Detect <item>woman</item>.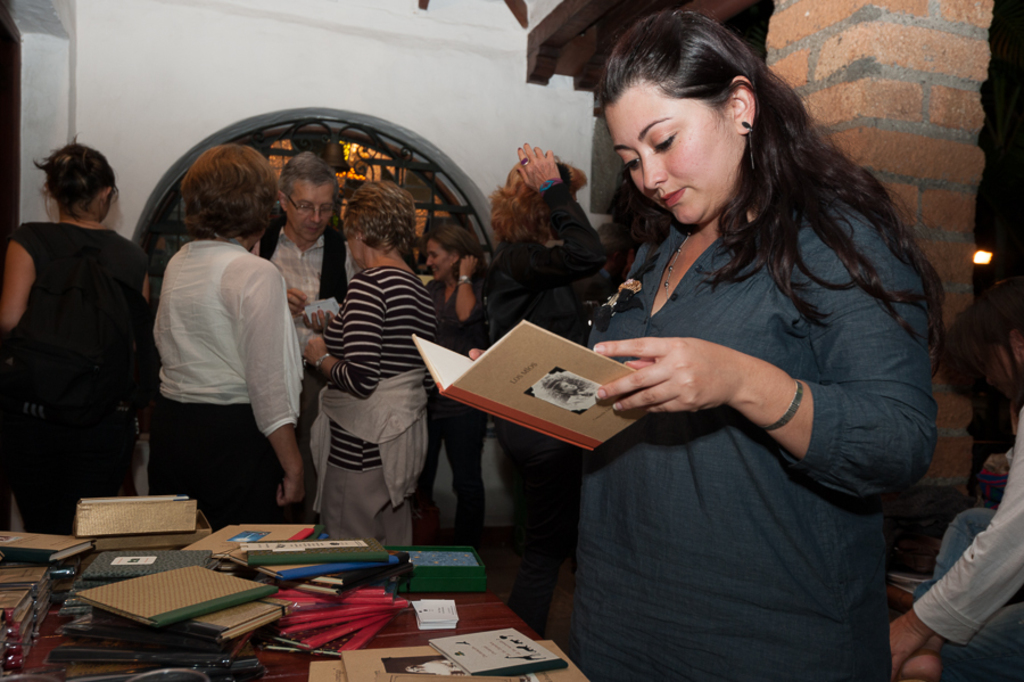
Detected at BBox(300, 180, 433, 565).
